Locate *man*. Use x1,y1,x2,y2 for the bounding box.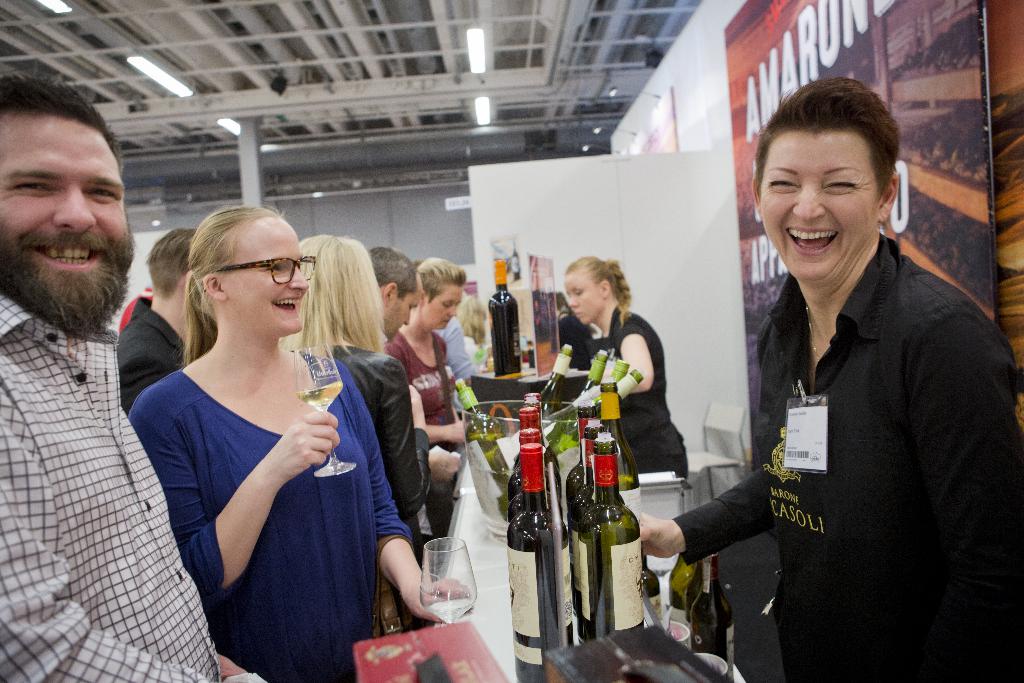
366,248,474,554.
